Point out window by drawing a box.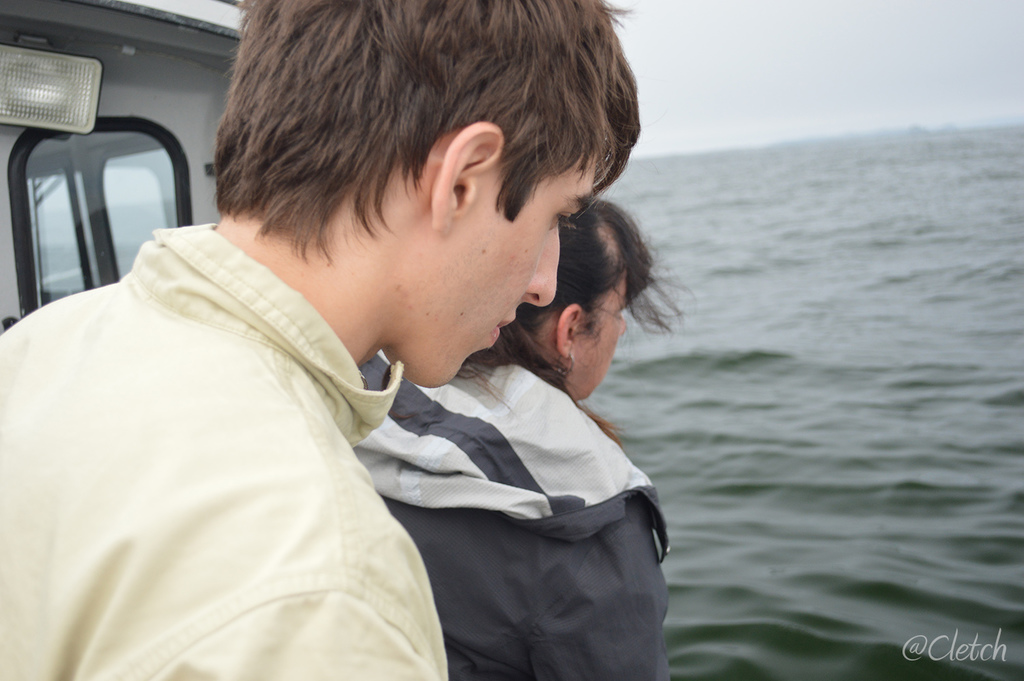
5,115,190,317.
